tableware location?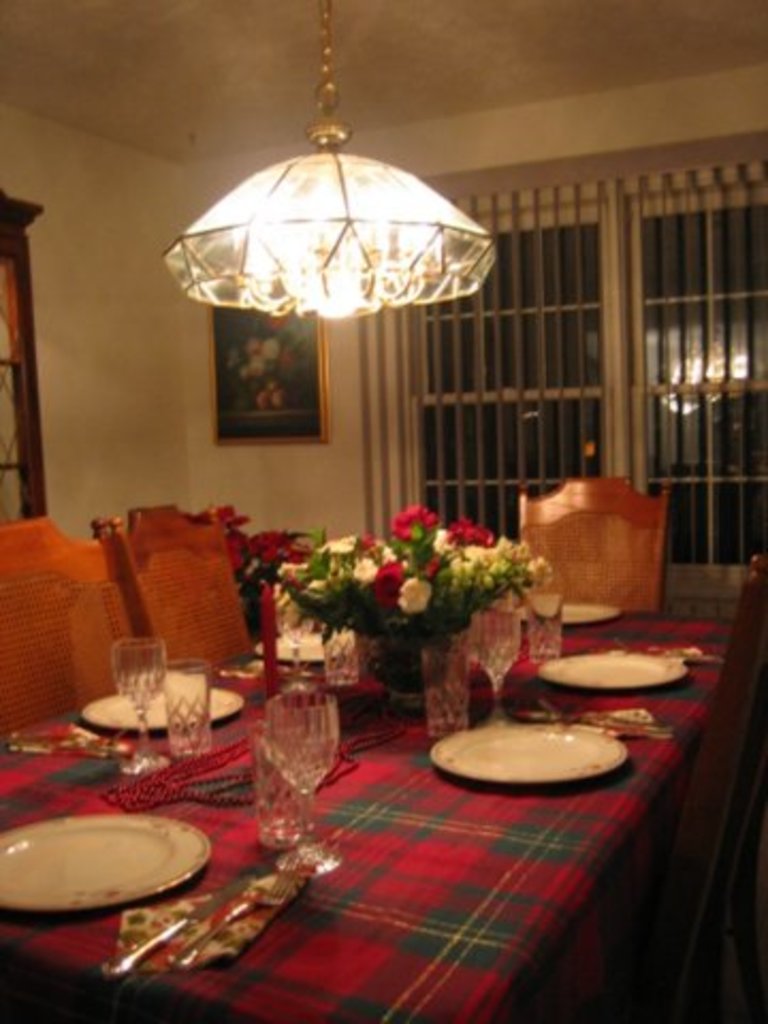
select_region(0, 811, 211, 917)
